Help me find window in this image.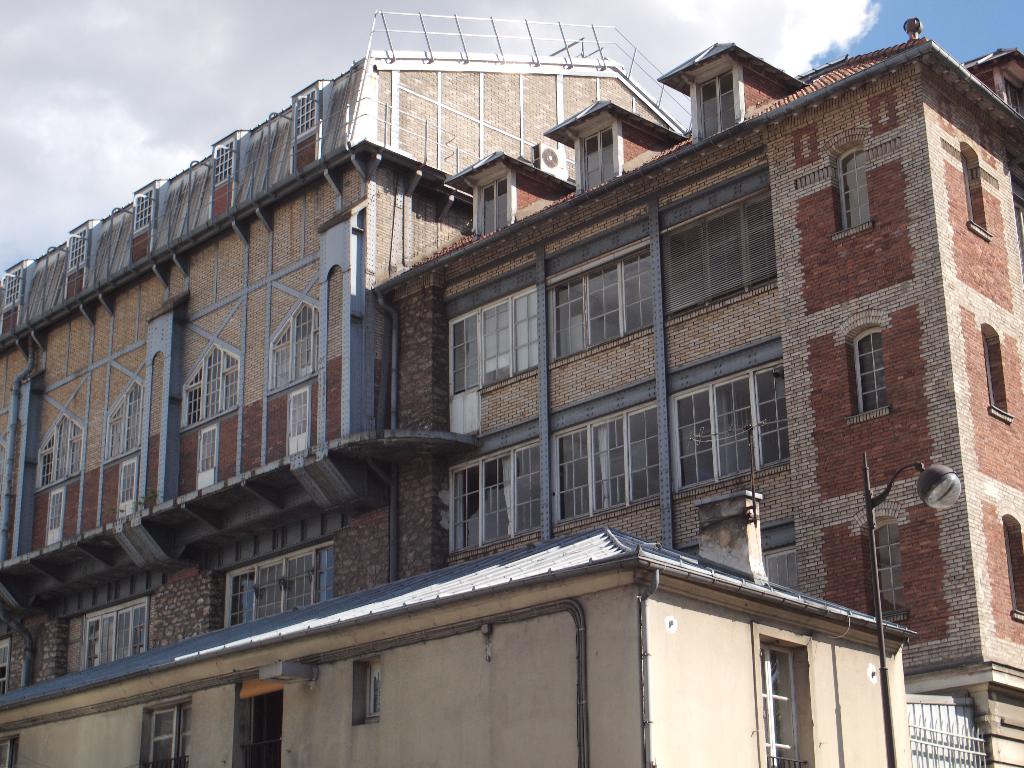
Found it: bbox(105, 380, 141, 458).
